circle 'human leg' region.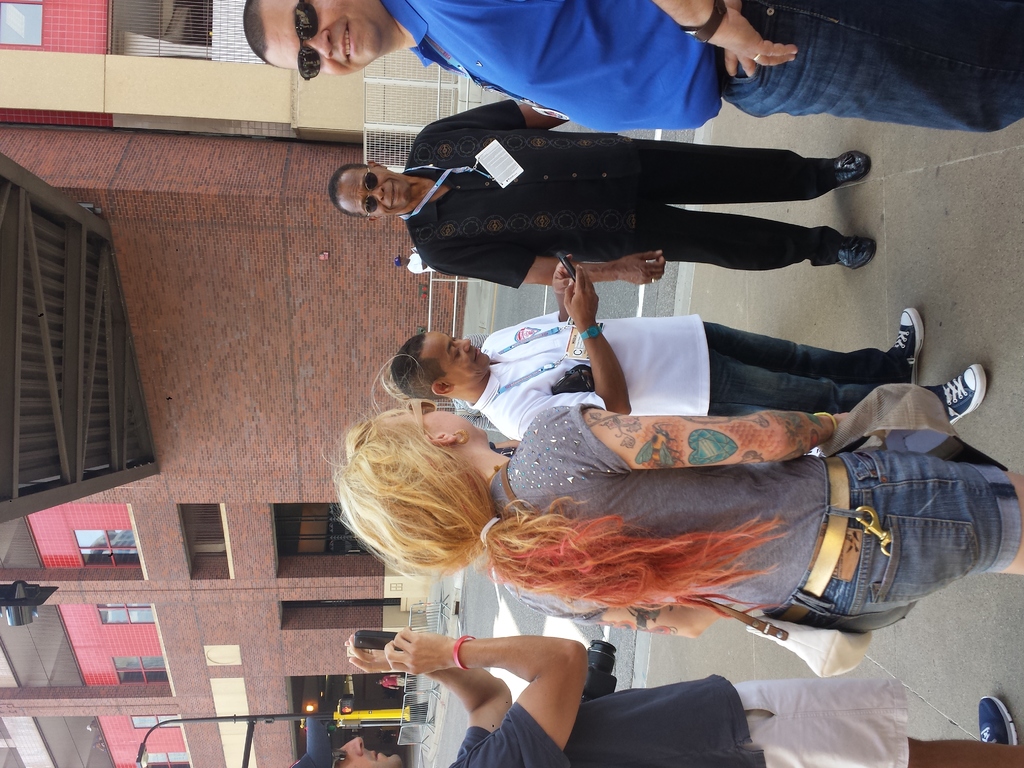
Region: <box>702,738,1023,767</box>.
